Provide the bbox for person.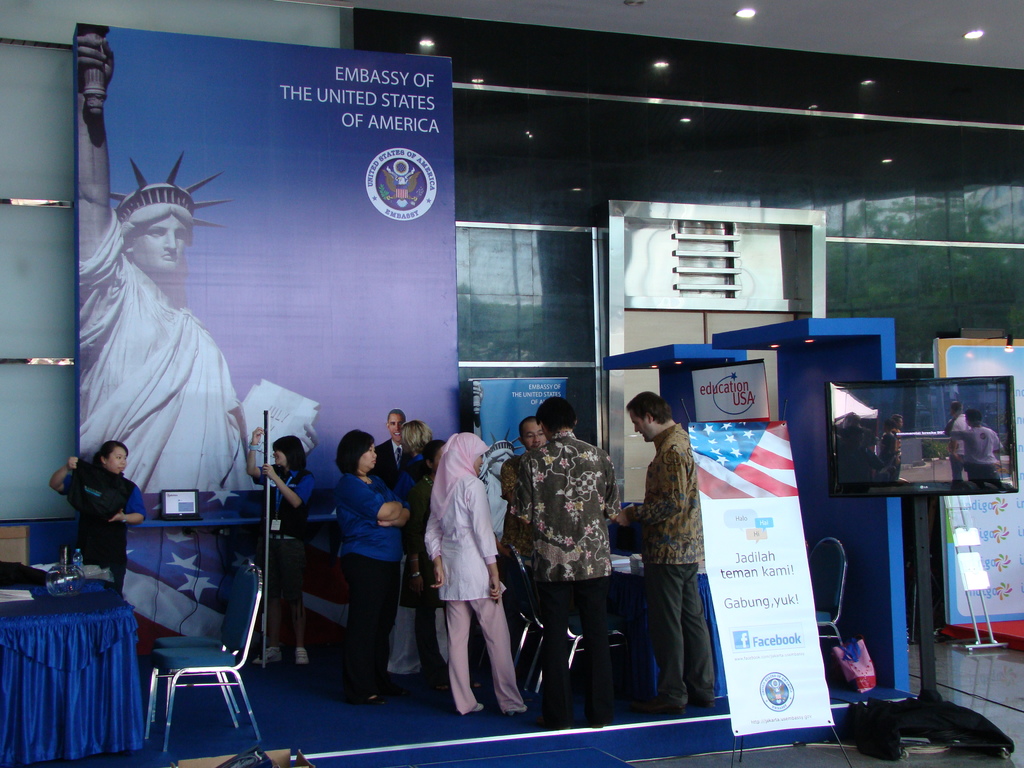
[left=604, top=389, right=704, bottom=715].
